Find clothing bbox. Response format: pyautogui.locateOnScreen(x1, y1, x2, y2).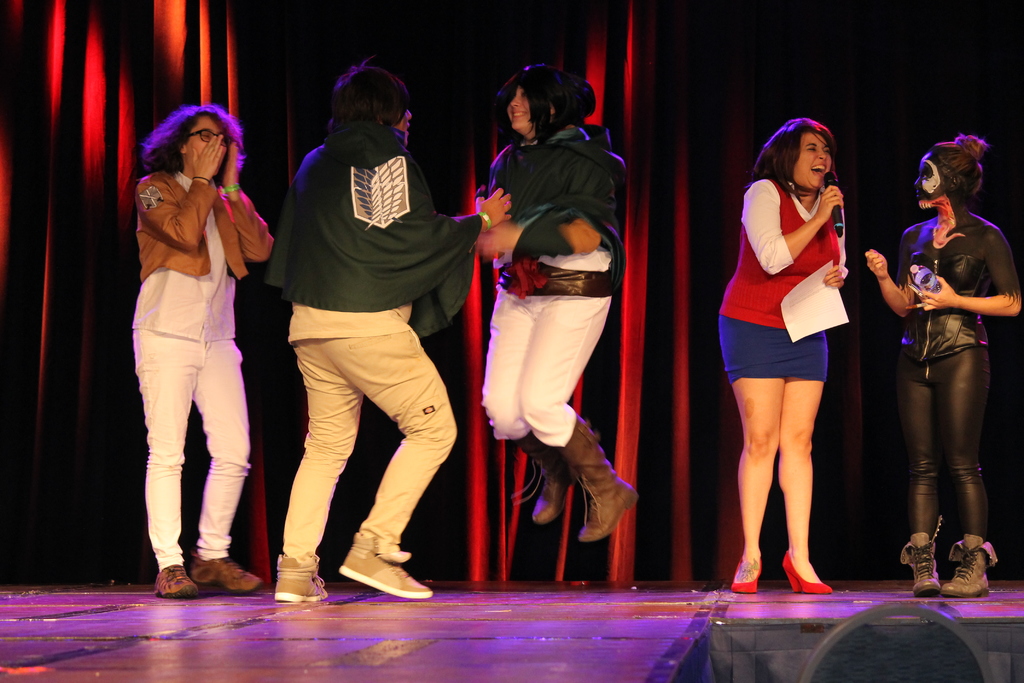
pyautogui.locateOnScreen(263, 121, 481, 564).
